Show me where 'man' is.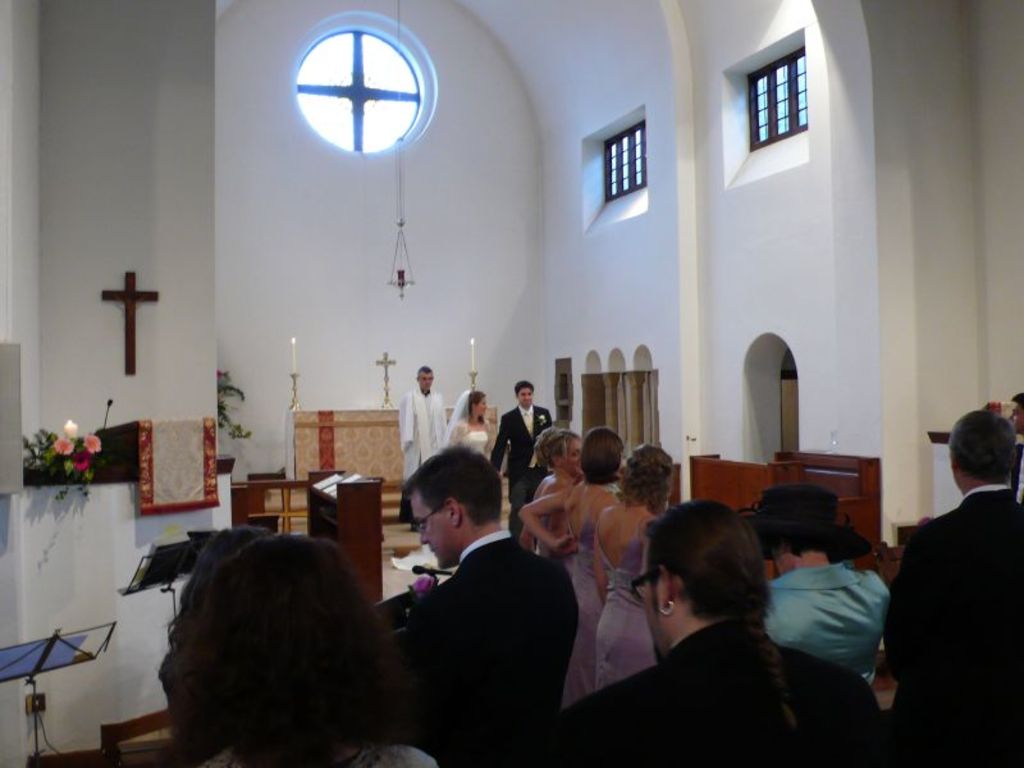
'man' is at x1=397 y1=361 x2=451 y2=535.
